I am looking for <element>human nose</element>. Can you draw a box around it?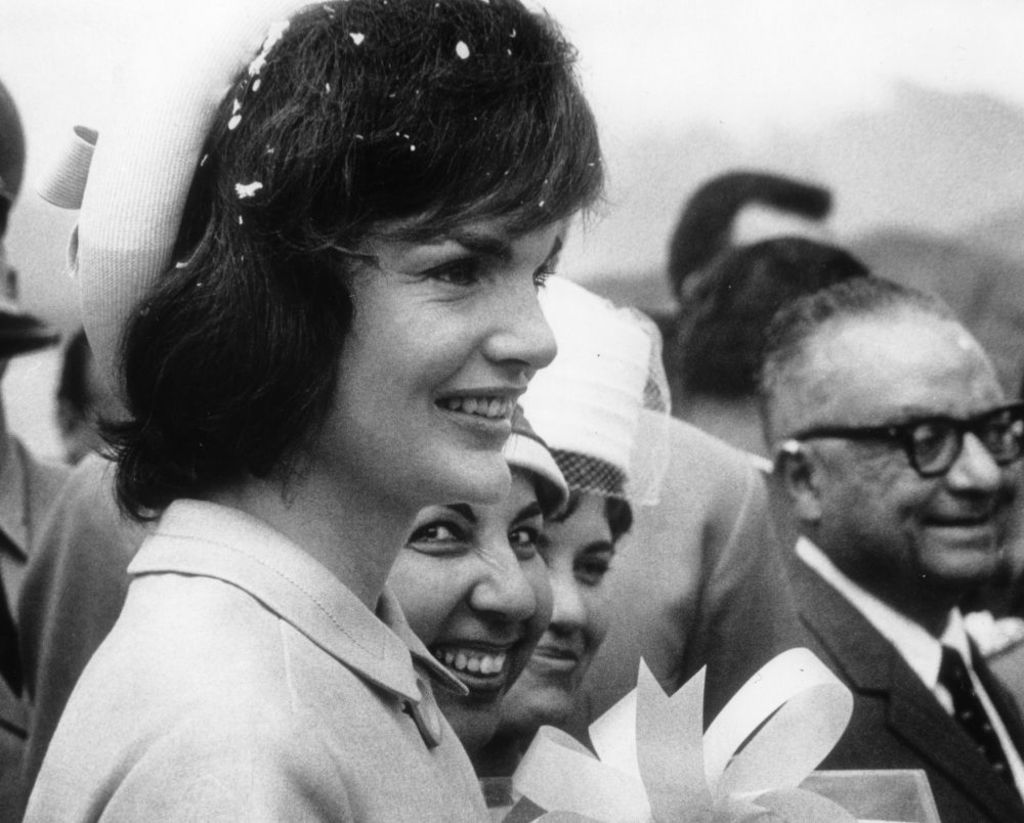
Sure, the bounding box is {"x1": 549, "y1": 563, "x2": 589, "y2": 632}.
